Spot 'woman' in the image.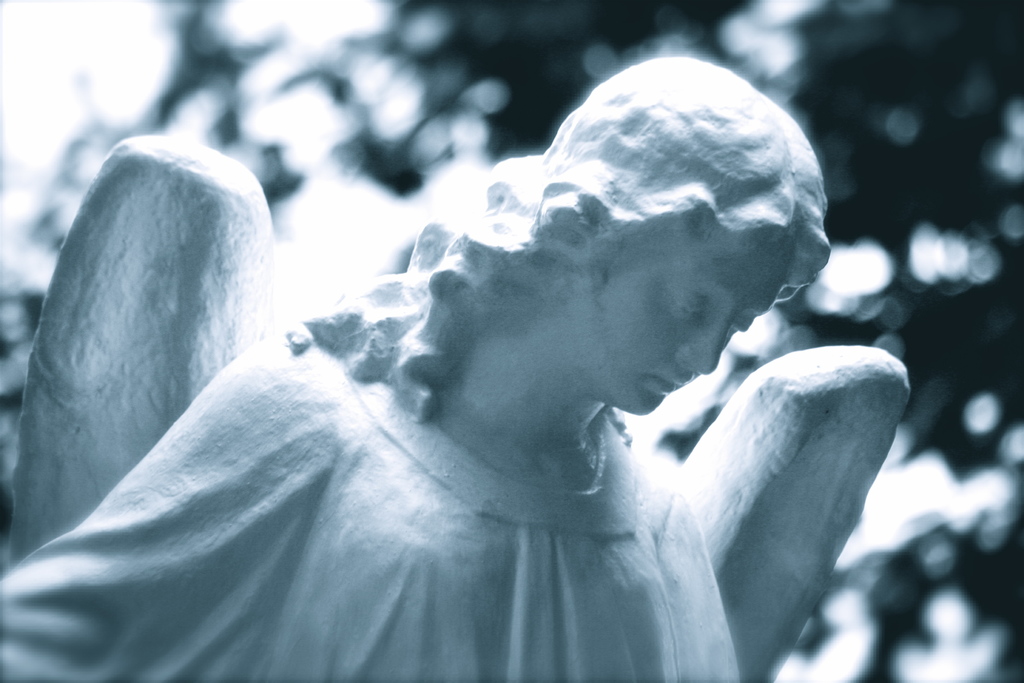
'woman' found at [66, 54, 849, 664].
